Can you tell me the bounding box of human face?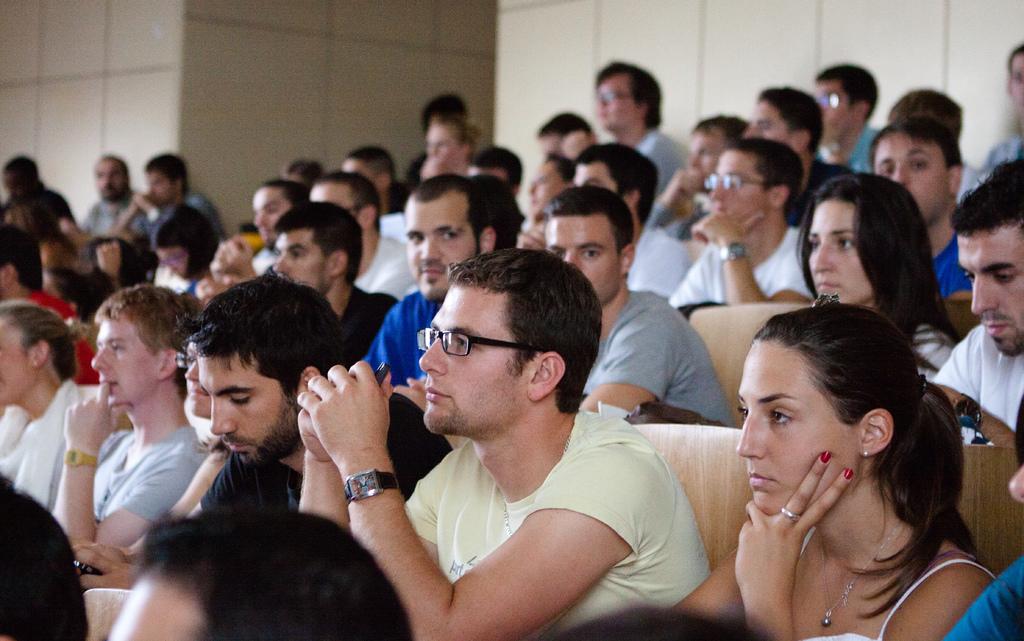
[x1=710, y1=145, x2=776, y2=219].
